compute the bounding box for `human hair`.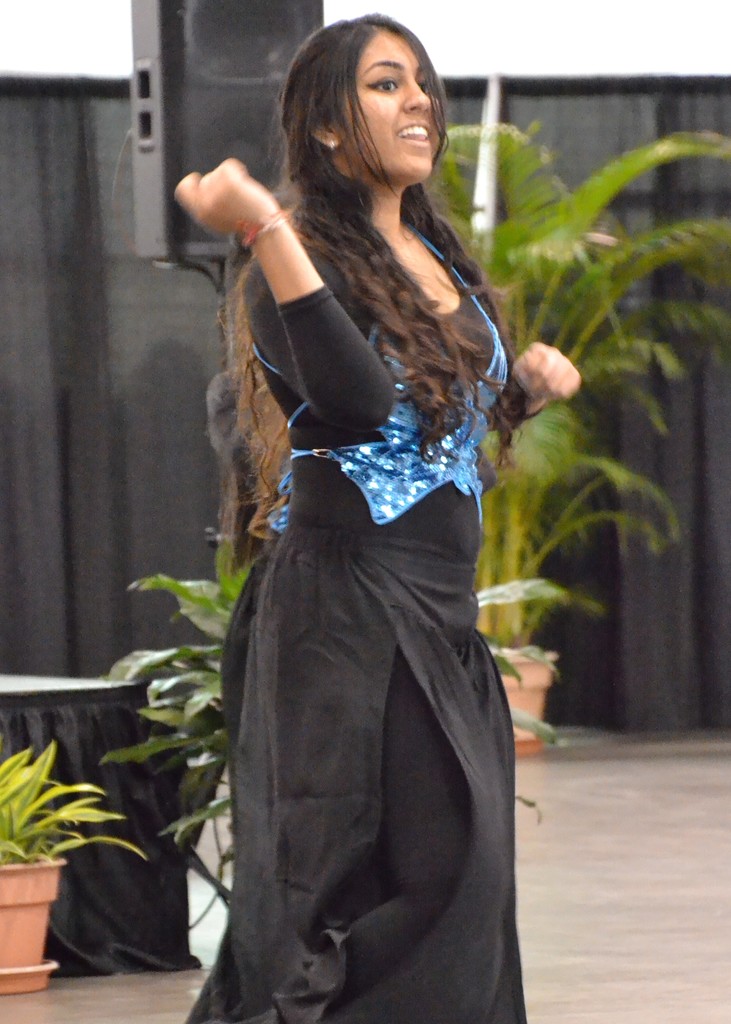
l=221, t=22, r=564, b=534.
